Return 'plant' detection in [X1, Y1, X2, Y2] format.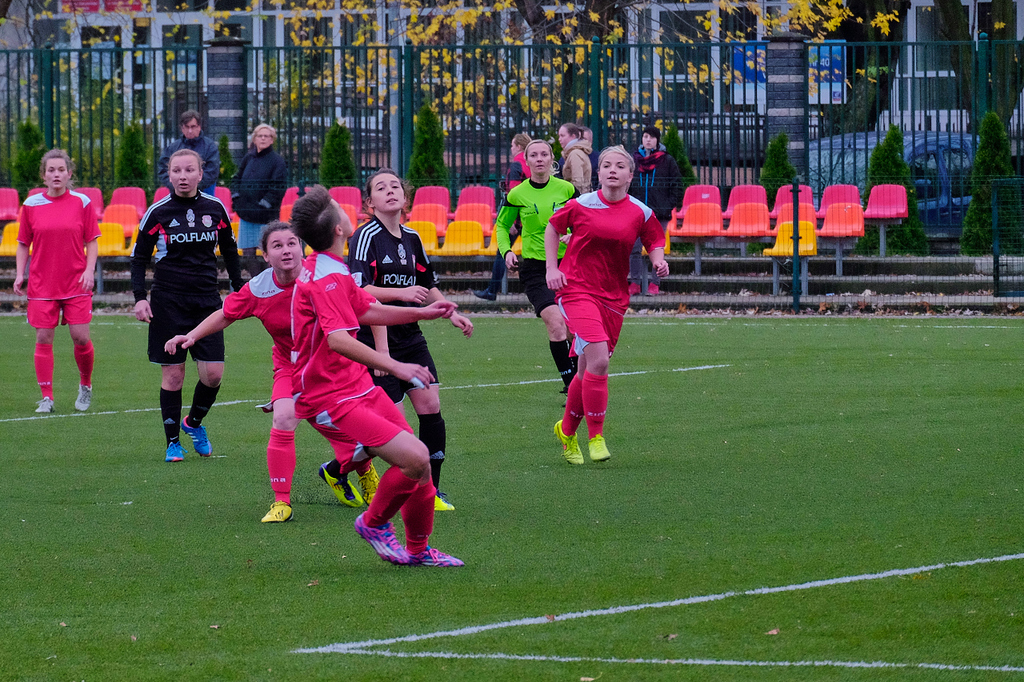
[402, 99, 450, 190].
